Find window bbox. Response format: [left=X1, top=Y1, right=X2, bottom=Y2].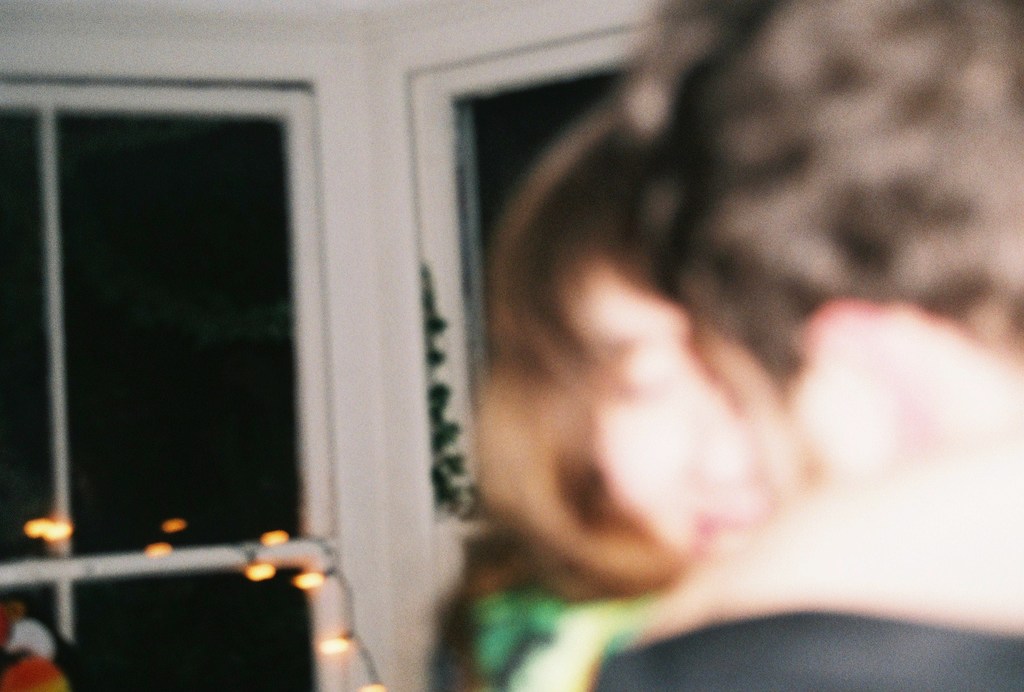
[left=1, top=98, right=322, bottom=691].
